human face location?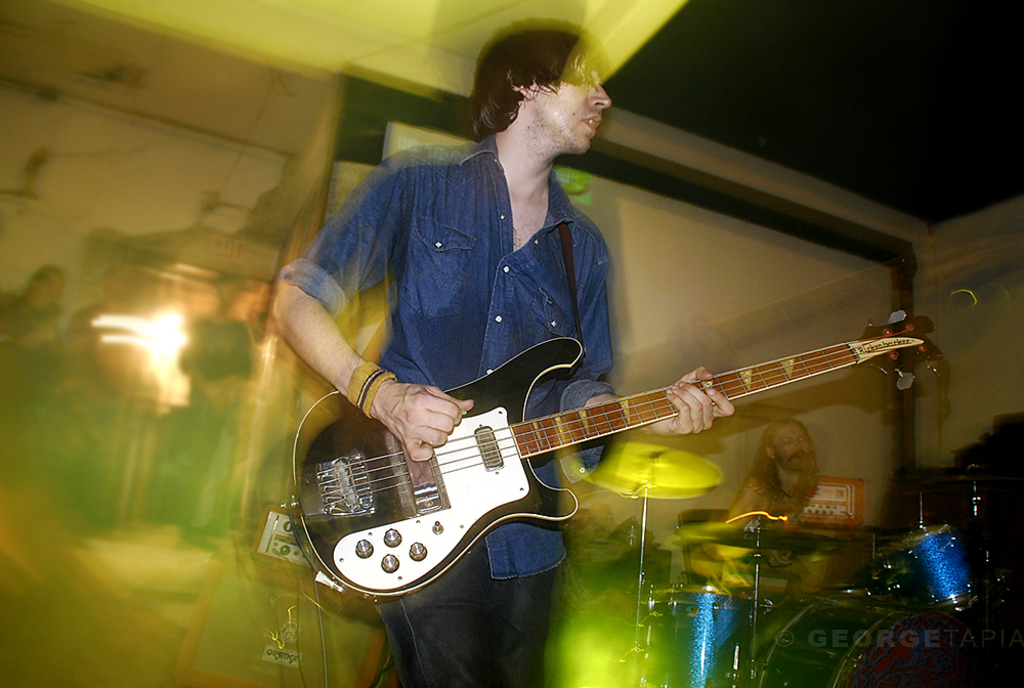
39,274,62,300
